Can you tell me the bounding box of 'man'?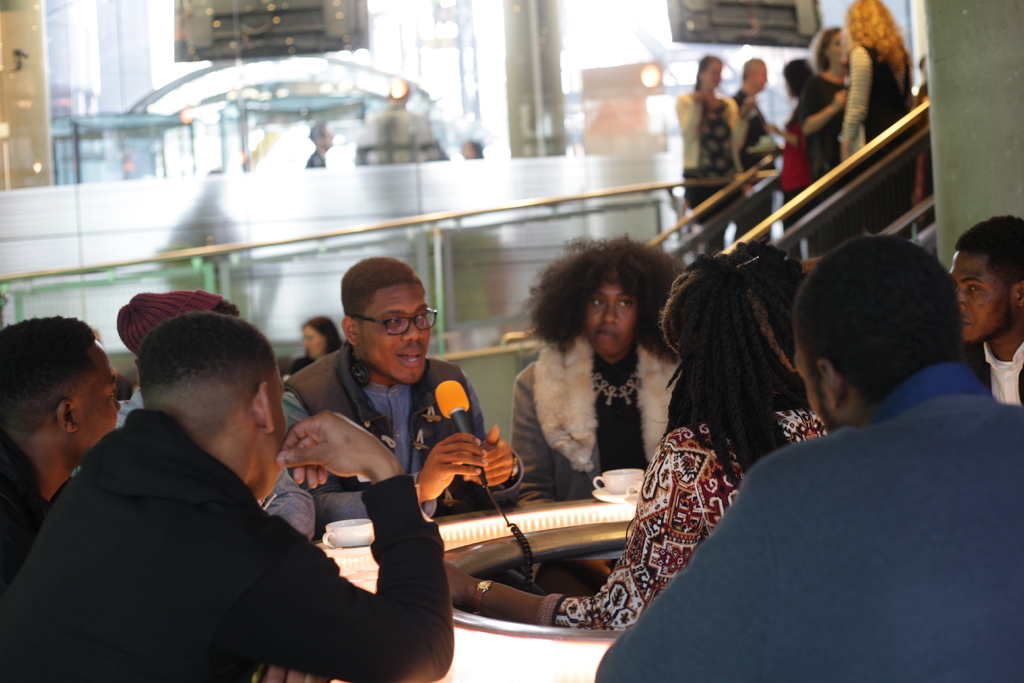
<box>0,315,126,598</box>.
